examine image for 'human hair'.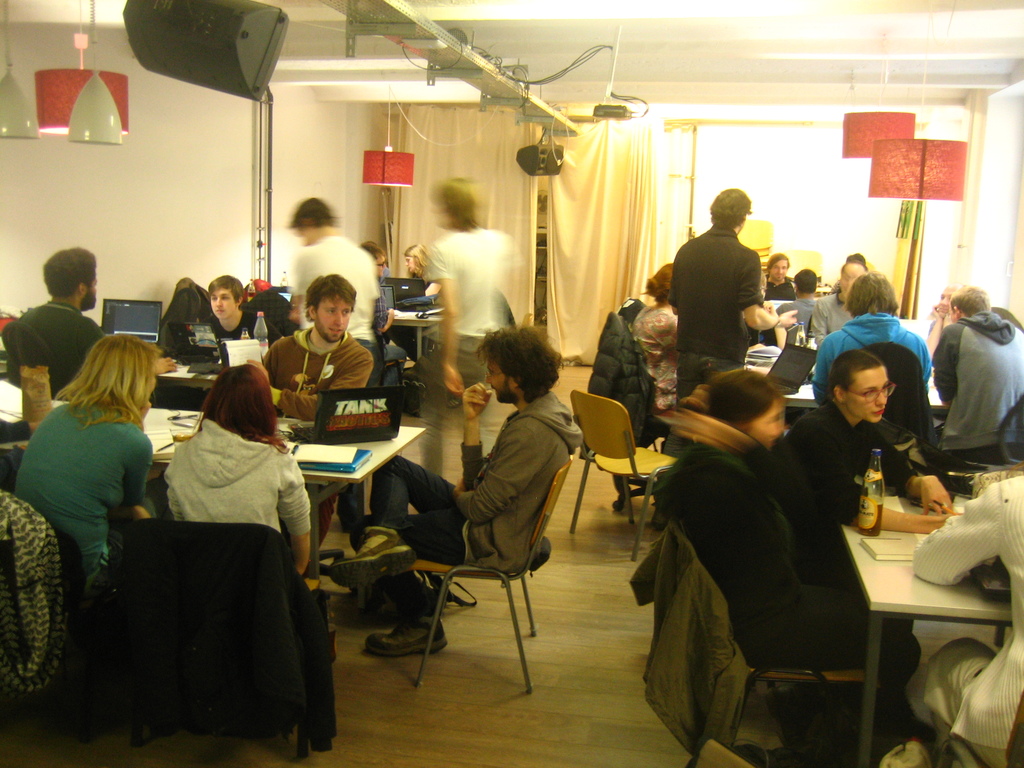
Examination result: l=831, t=352, r=879, b=401.
